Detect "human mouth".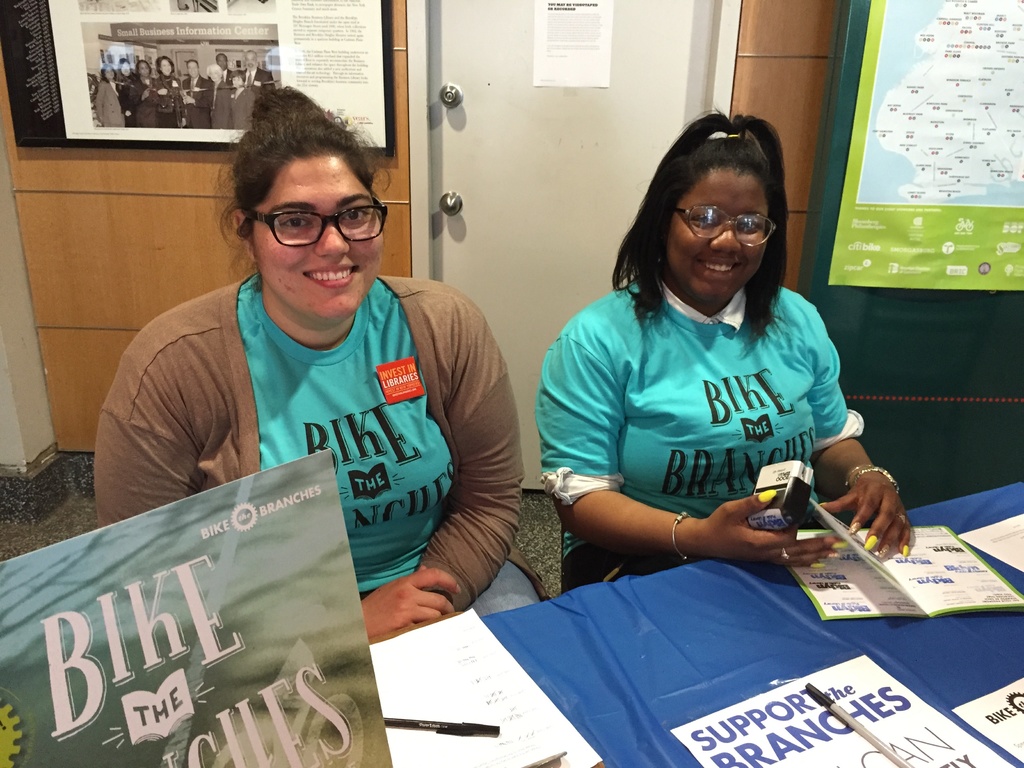
Detected at pyautogui.locateOnScreen(698, 252, 751, 269).
